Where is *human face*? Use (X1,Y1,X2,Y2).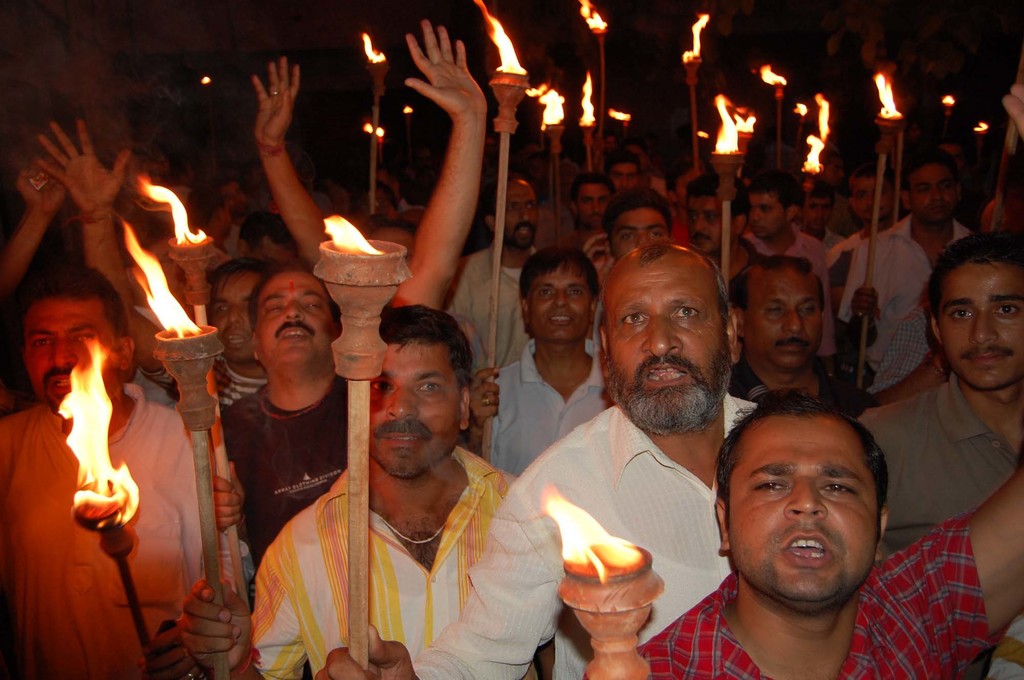
(746,189,781,239).
